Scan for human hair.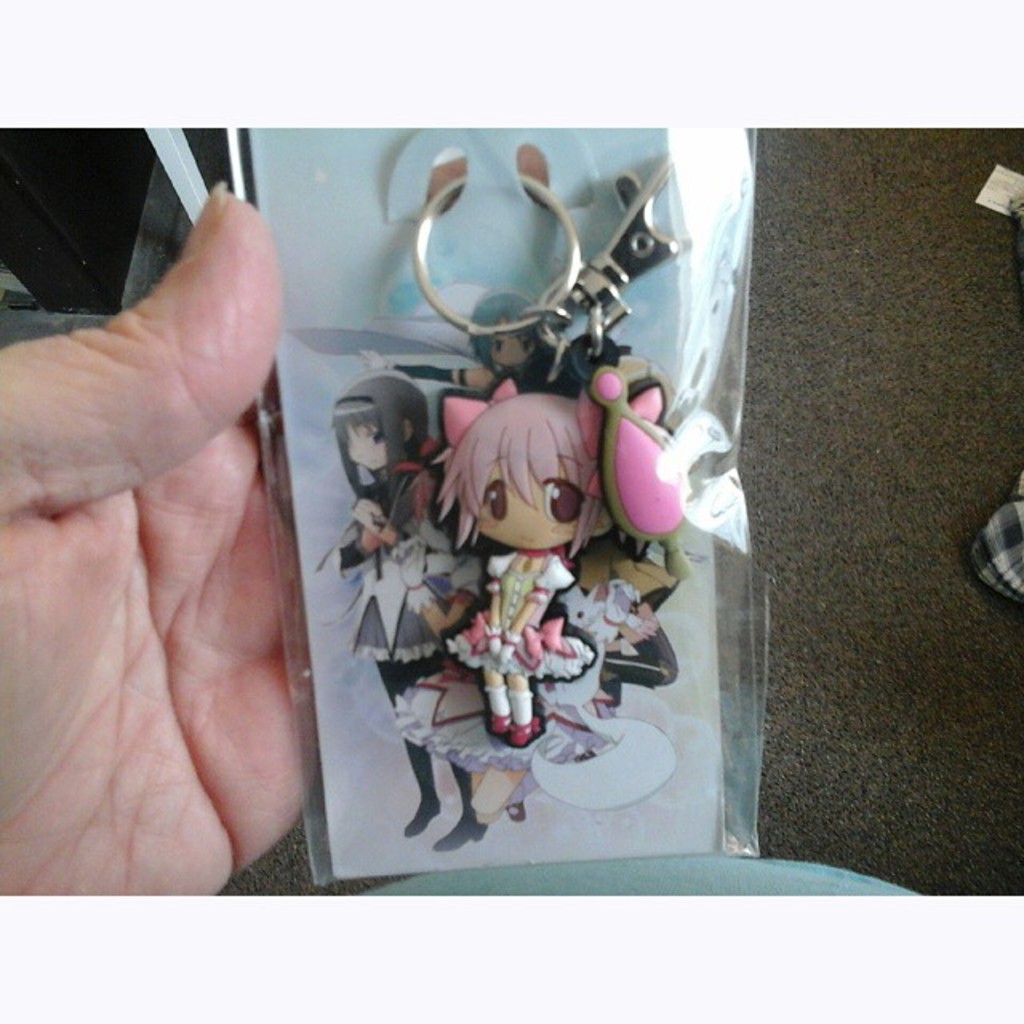
Scan result: (467, 286, 552, 381).
